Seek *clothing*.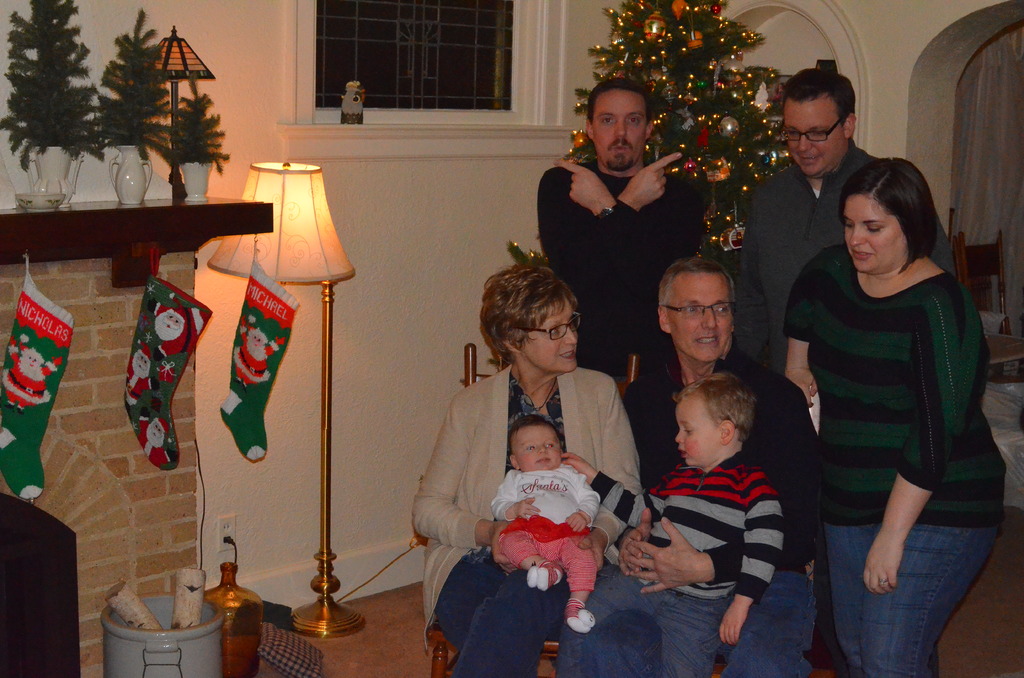
[x1=493, y1=457, x2=602, y2=587].
